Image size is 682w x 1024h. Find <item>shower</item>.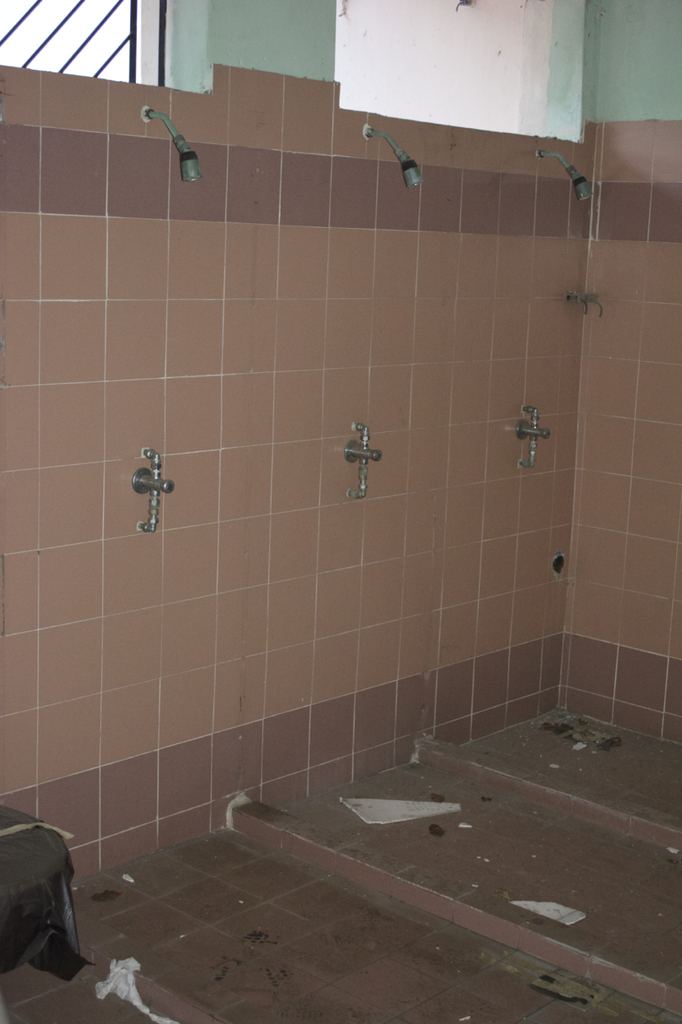
{"x1": 142, "y1": 106, "x2": 206, "y2": 183}.
